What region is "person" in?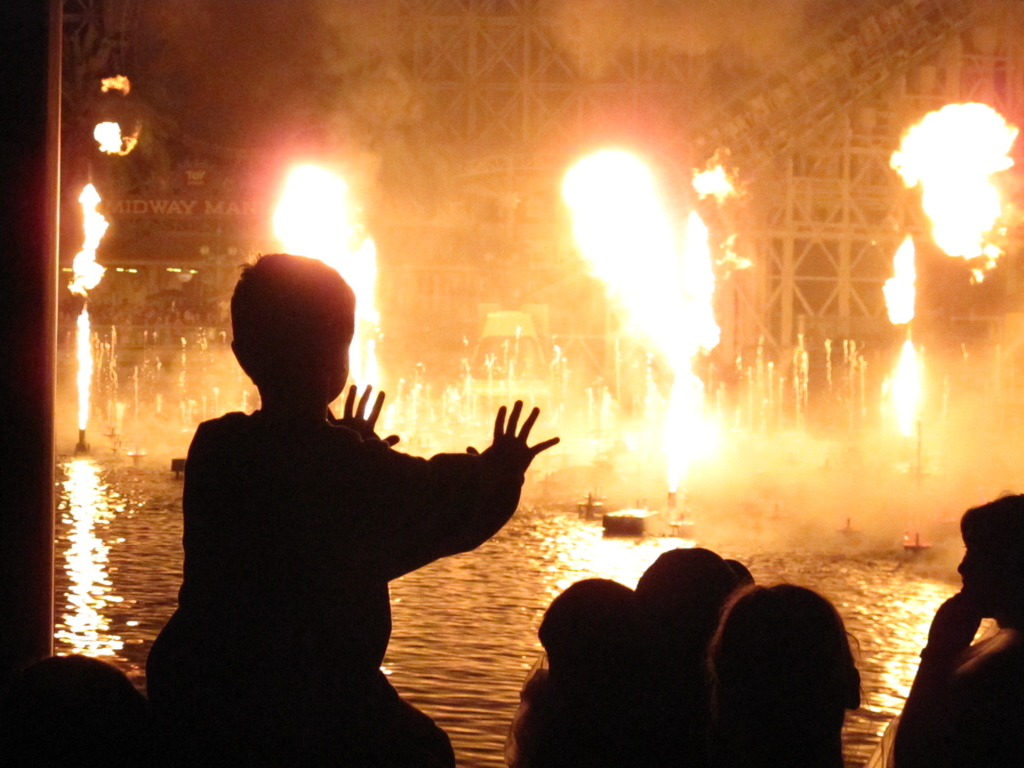
[141,253,561,767].
